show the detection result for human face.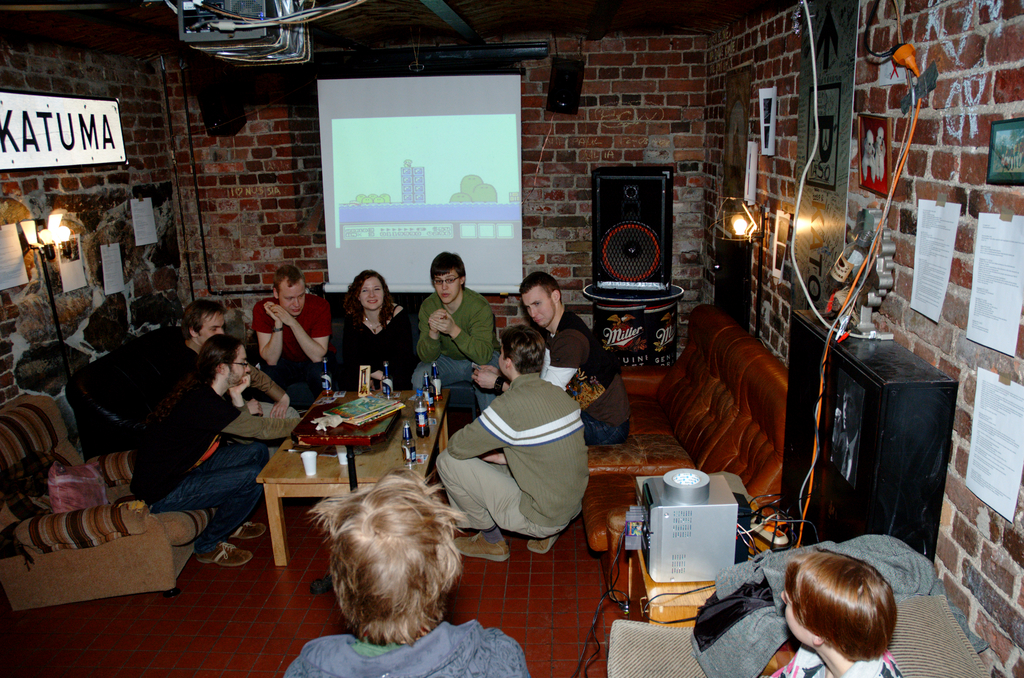
<region>197, 311, 226, 347</region>.
